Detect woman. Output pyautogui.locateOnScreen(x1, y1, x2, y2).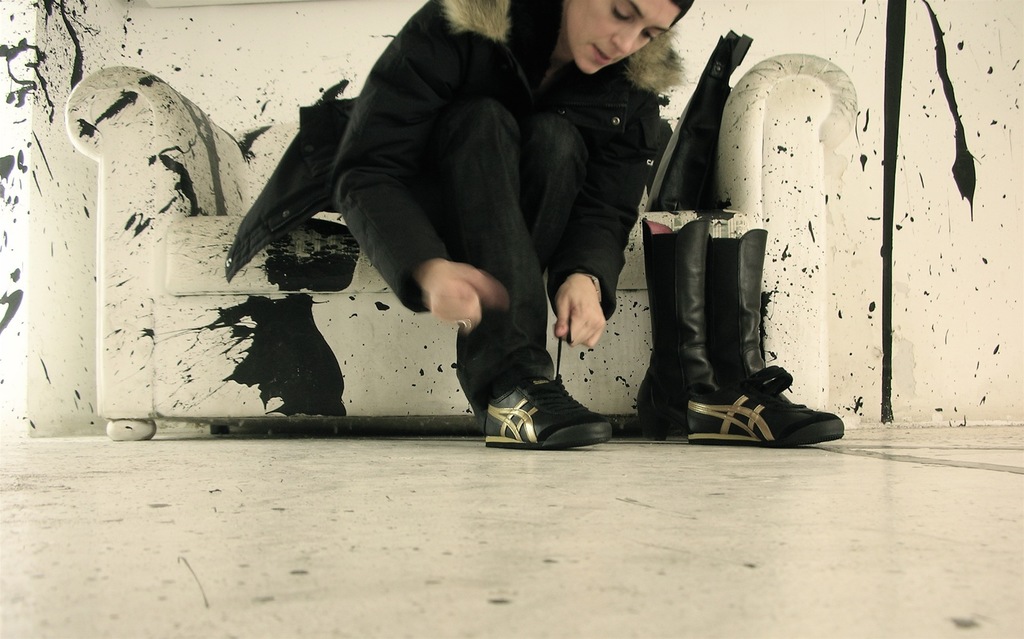
pyautogui.locateOnScreen(228, 3, 672, 449).
